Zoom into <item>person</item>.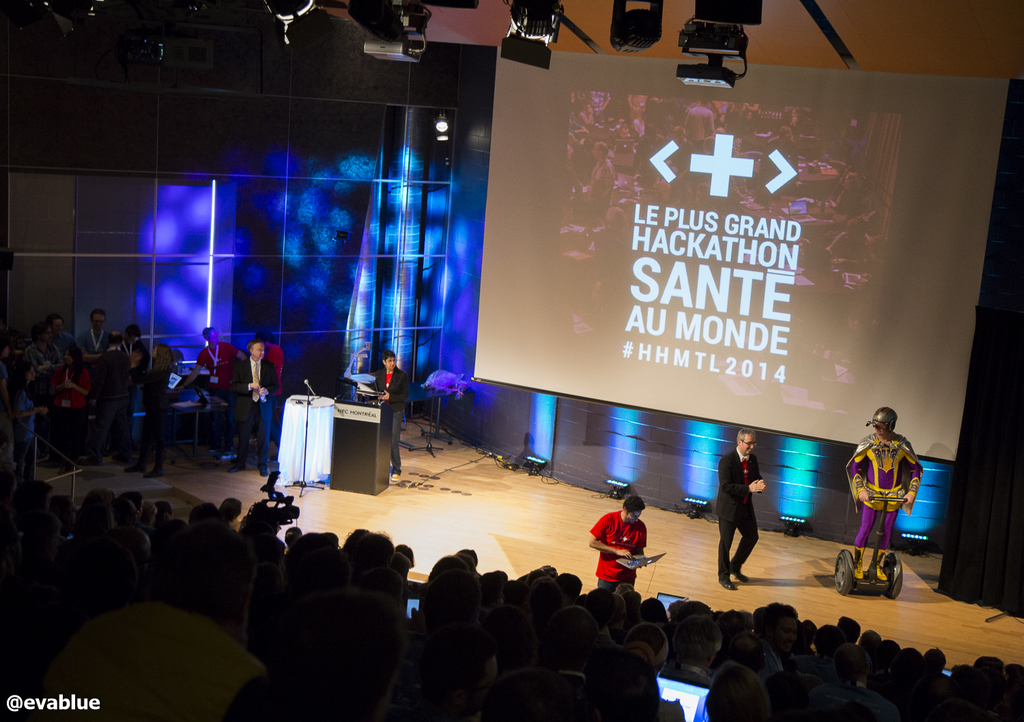
Zoom target: rect(68, 490, 124, 612).
